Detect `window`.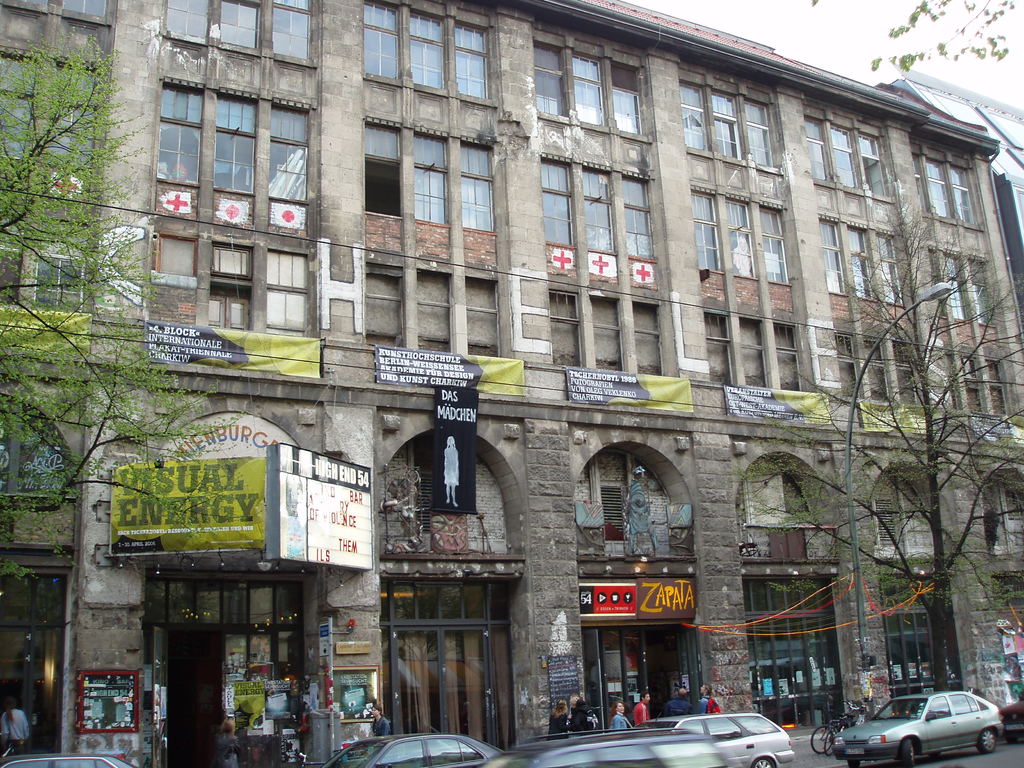
Detected at box(49, 67, 92, 175).
